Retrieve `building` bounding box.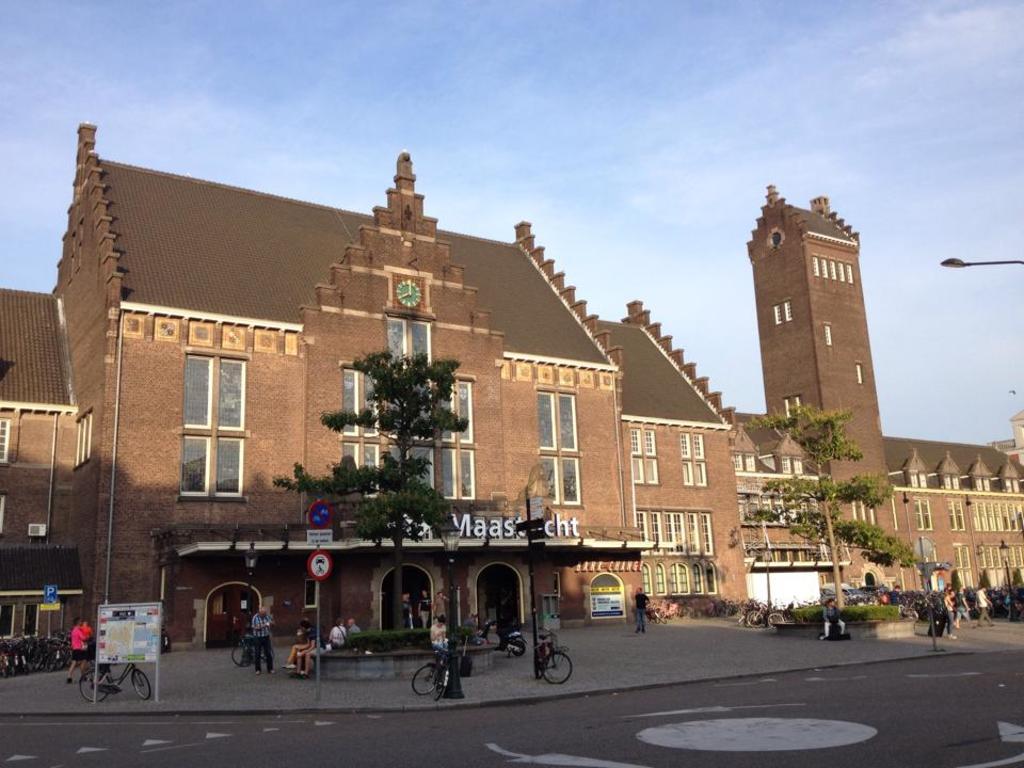
Bounding box: 741:181:1023:621.
